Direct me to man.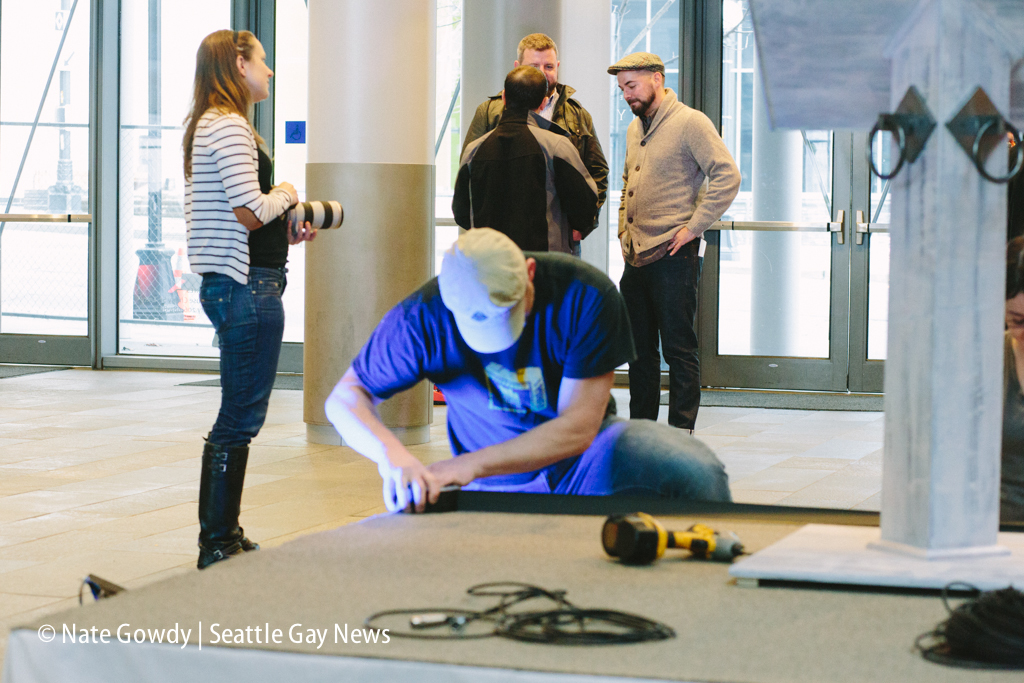
Direction: (451,64,600,260).
